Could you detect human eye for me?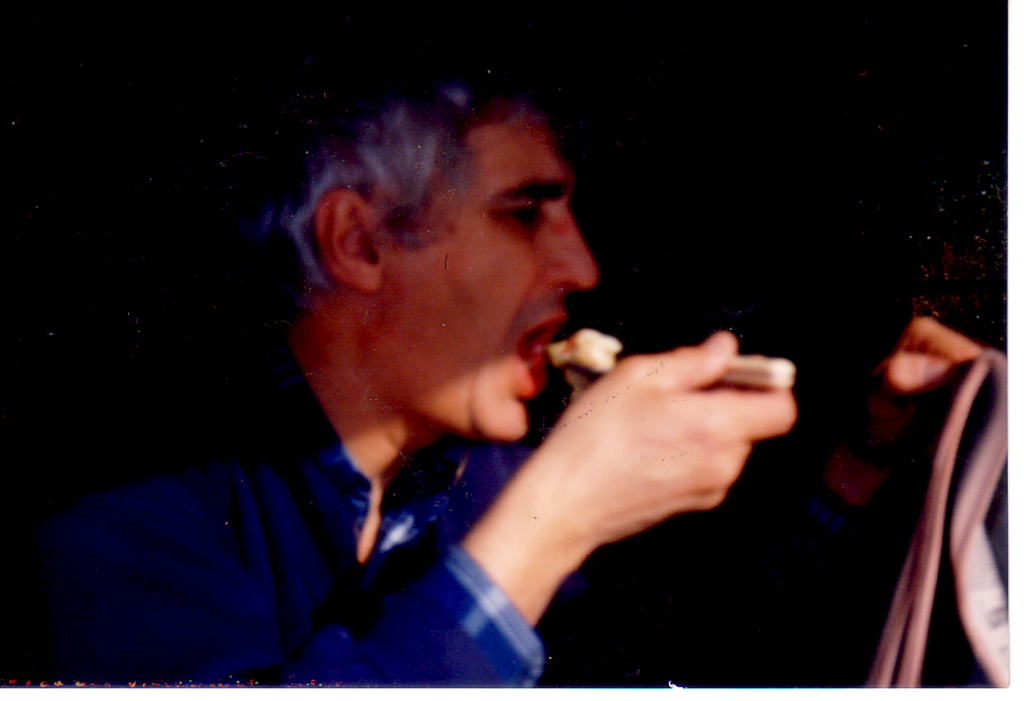
Detection result: {"x1": 495, "y1": 199, "x2": 547, "y2": 247}.
